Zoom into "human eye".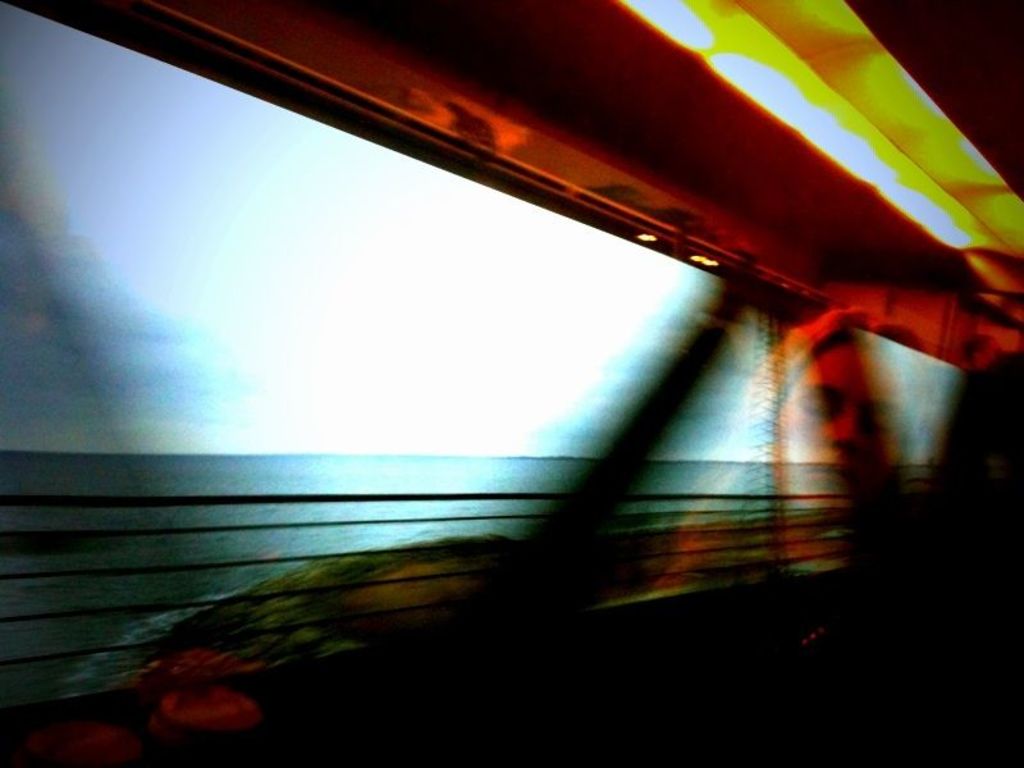
Zoom target: (left=864, top=407, right=888, bottom=433).
